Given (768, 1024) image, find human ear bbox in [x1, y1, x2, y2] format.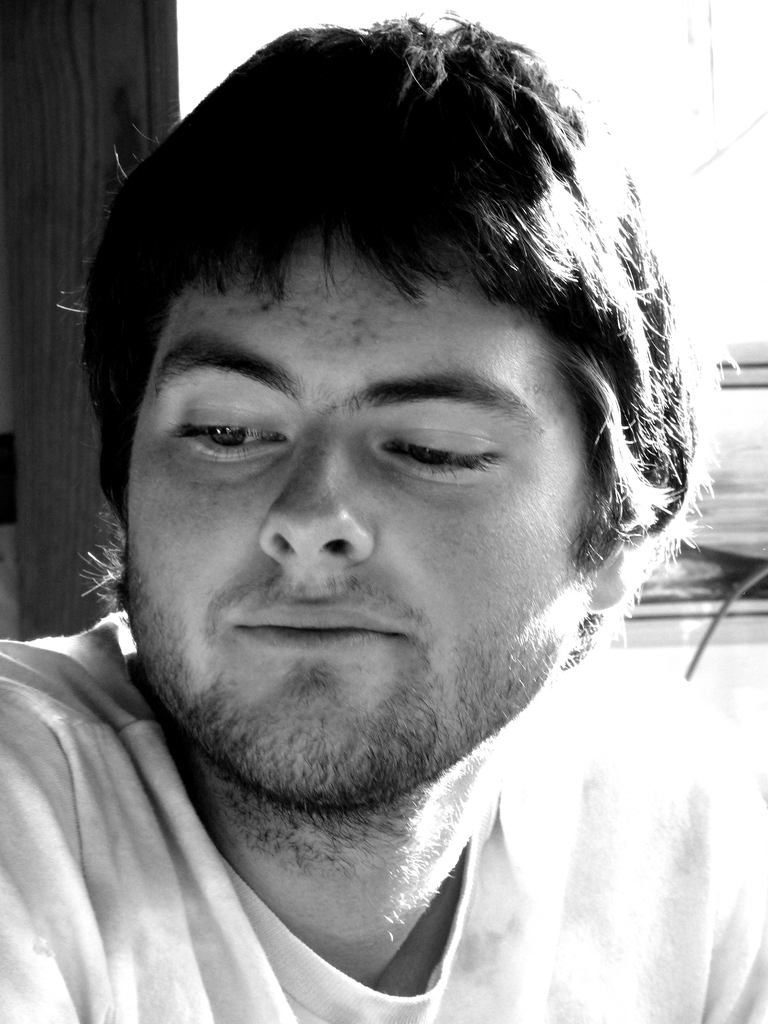
[589, 529, 657, 610].
